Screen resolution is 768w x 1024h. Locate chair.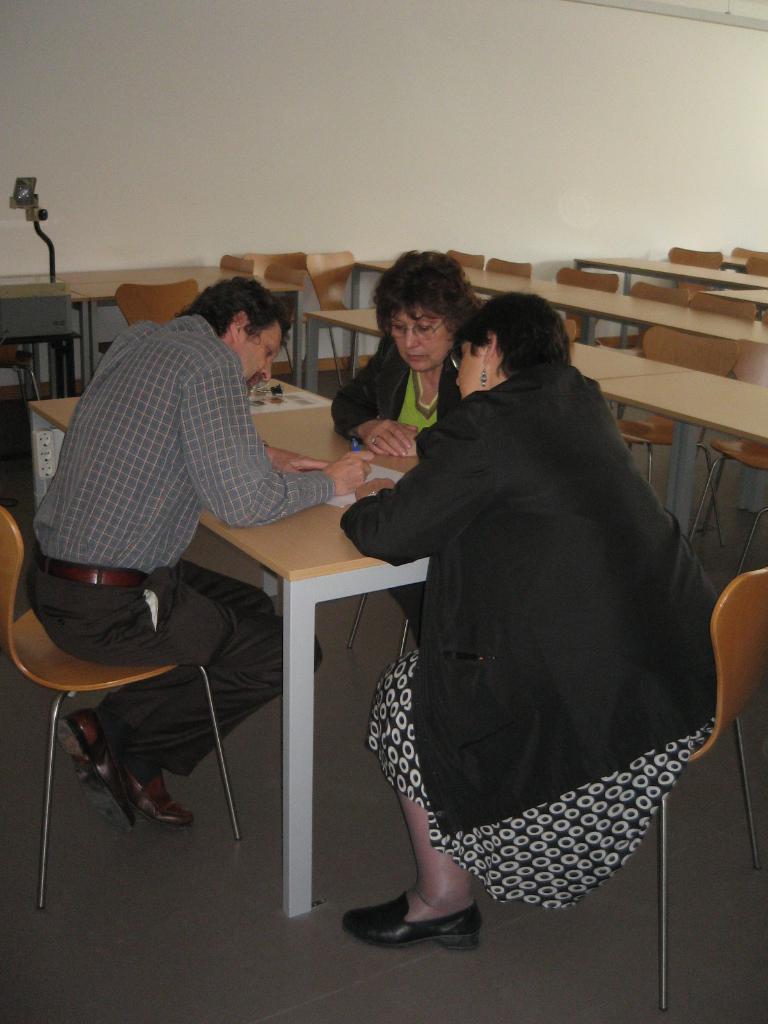
select_region(241, 257, 310, 374).
